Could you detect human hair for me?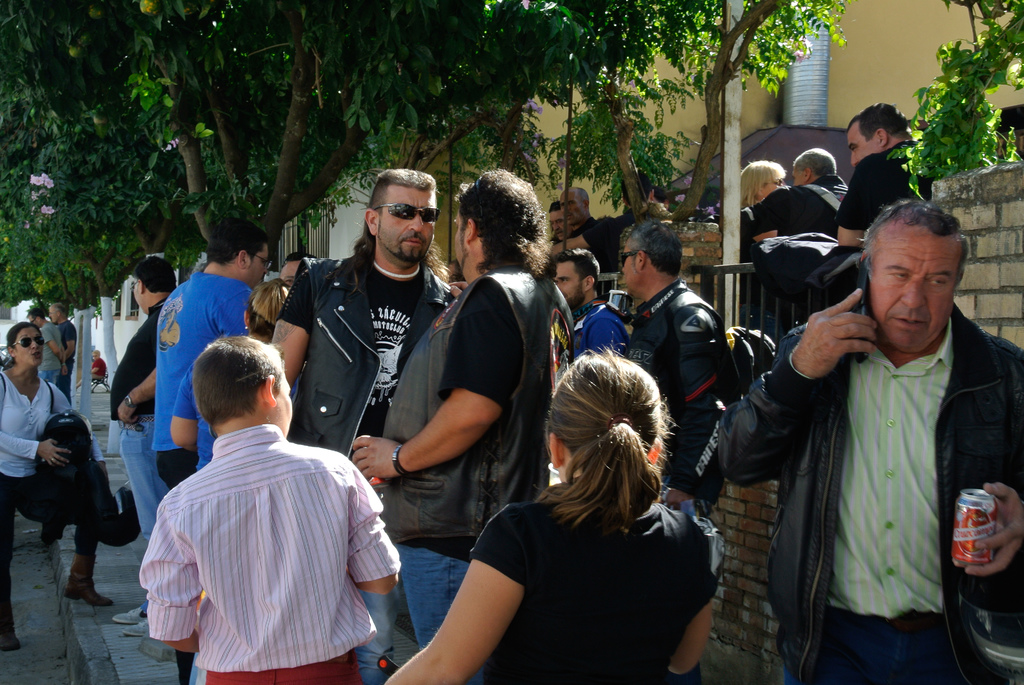
Detection result: select_region(326, 168, 455, 299).
